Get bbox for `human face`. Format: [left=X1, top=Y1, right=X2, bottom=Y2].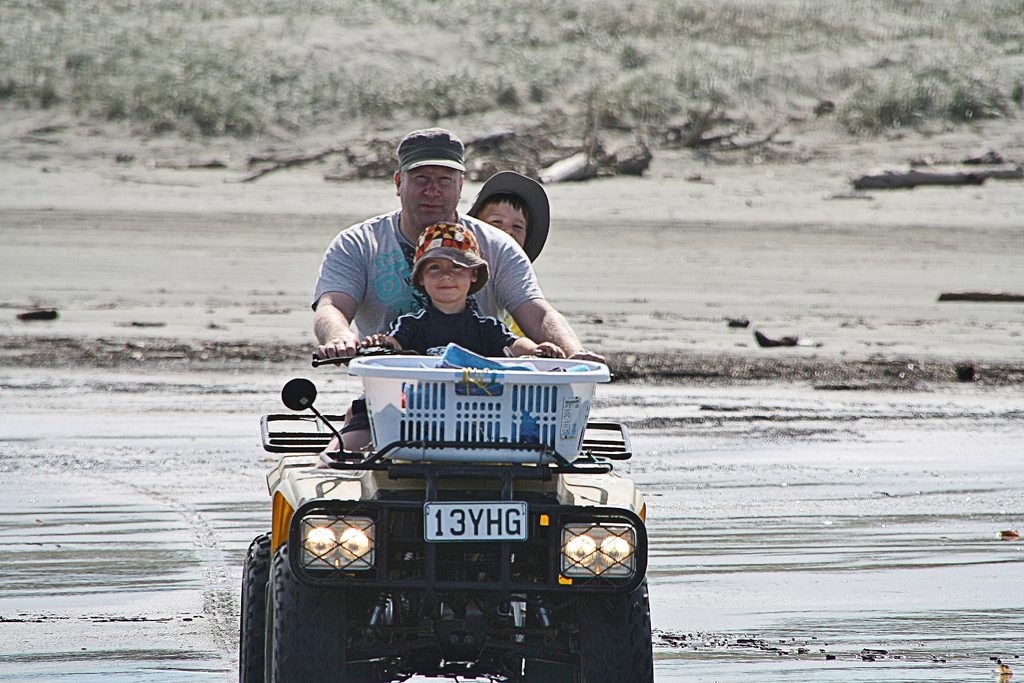
[left=482, top=195, right=524, bottom=243].
